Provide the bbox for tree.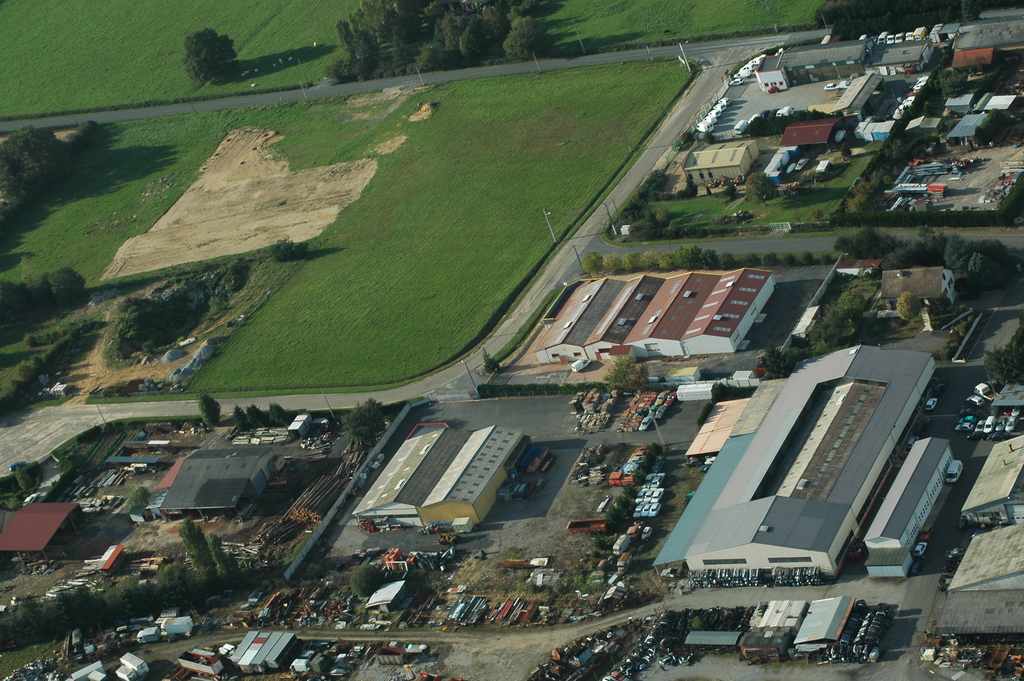
crop(358, 0, 425, 67).
